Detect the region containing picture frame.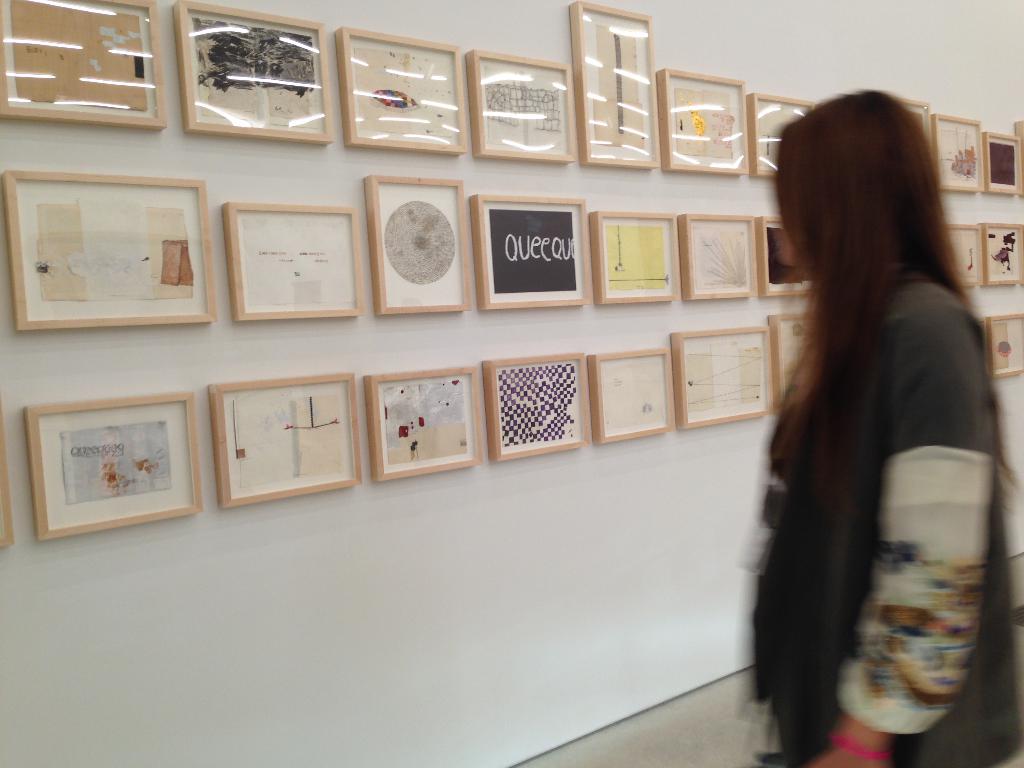
<region>748, 89, 809, 175</region>.
